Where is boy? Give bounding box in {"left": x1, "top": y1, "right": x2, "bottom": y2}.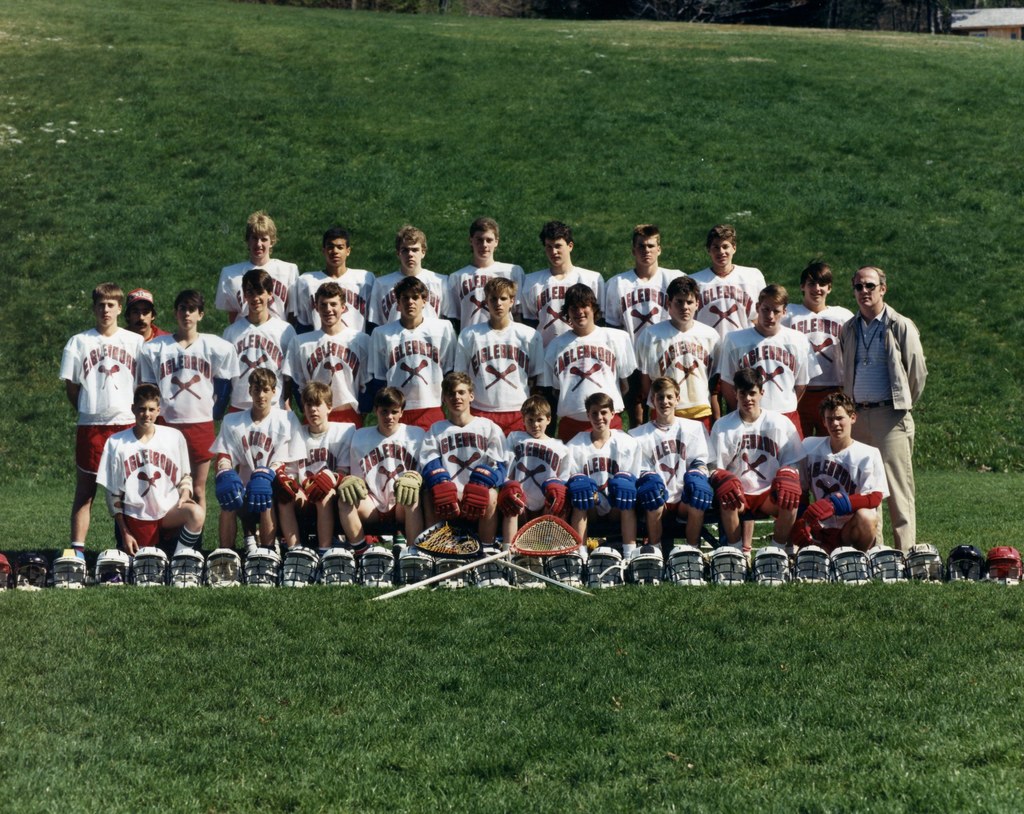
{"left": 803, "top": 394, "right": 890, "bottom": 546}.
